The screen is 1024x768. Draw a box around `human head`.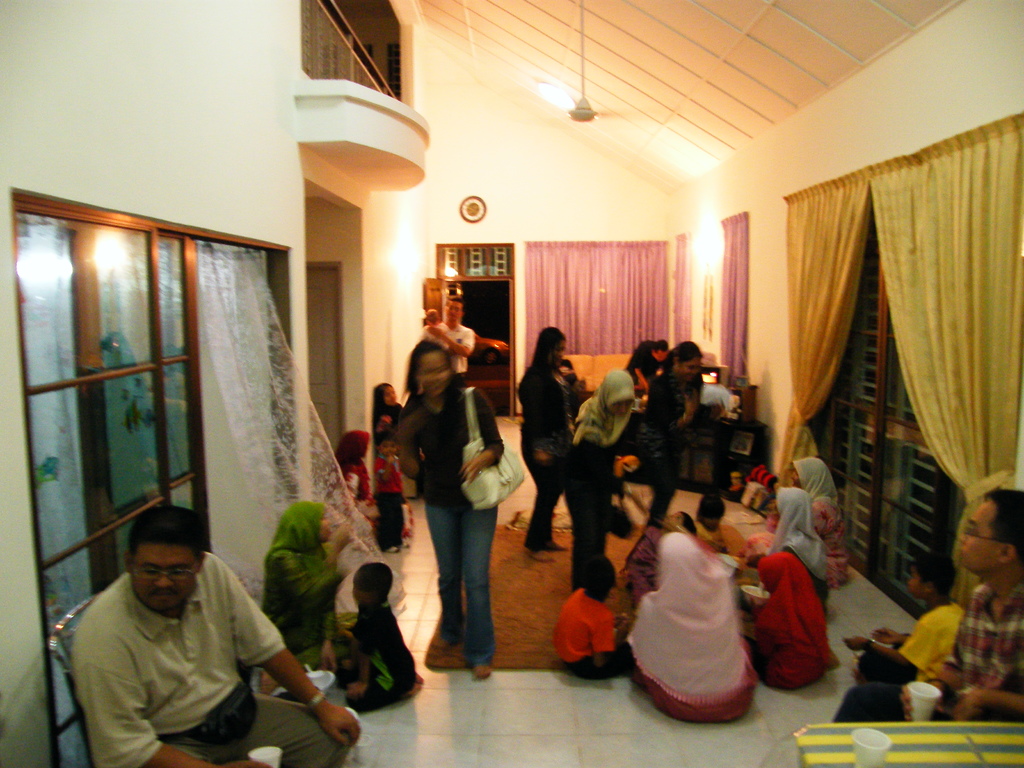
l=348, t=565, r=393, b=613.
